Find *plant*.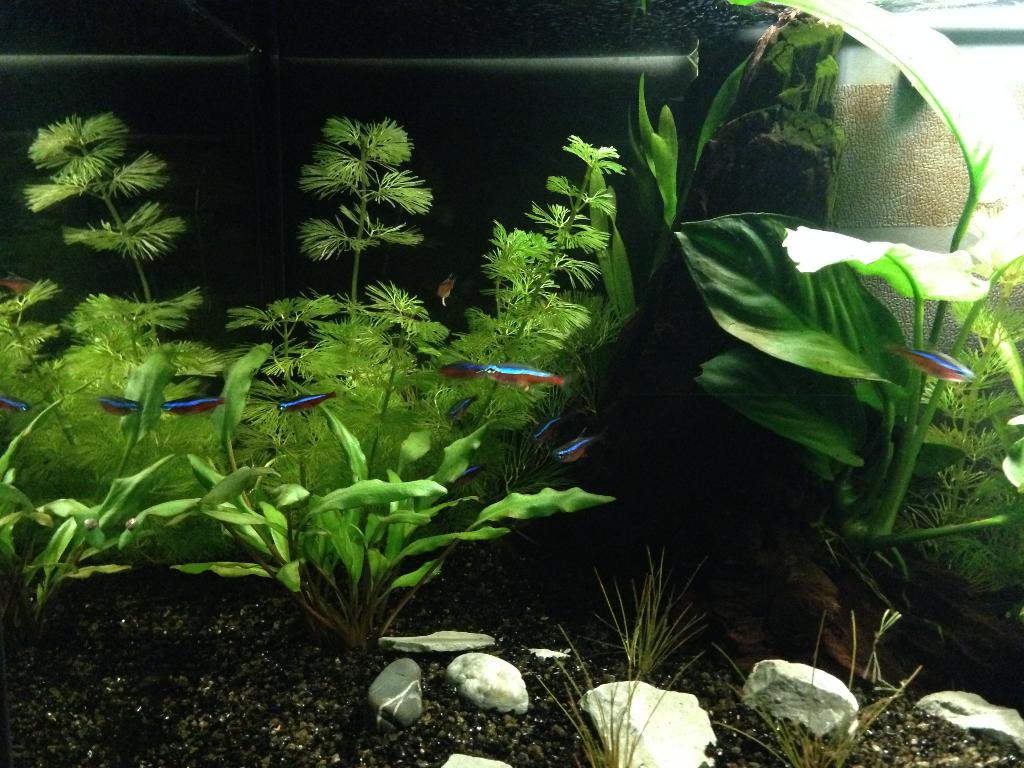
x1=178, y1=404, x2=653, y2=659.
